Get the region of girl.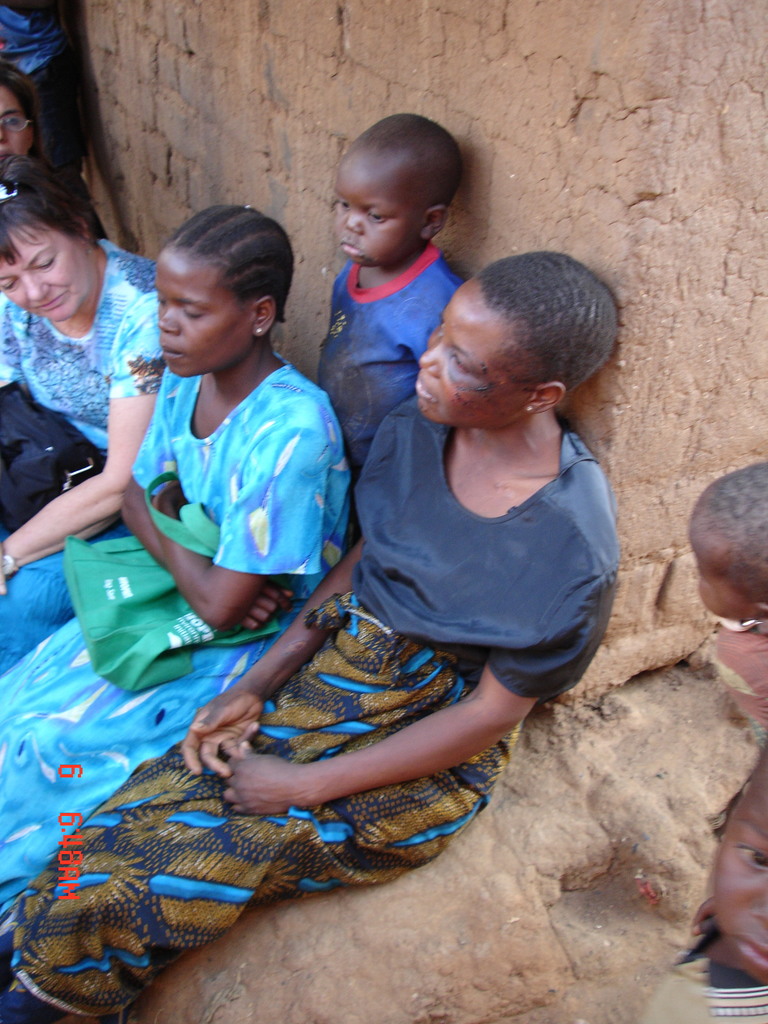
<box>0,202,353,932</box>.
